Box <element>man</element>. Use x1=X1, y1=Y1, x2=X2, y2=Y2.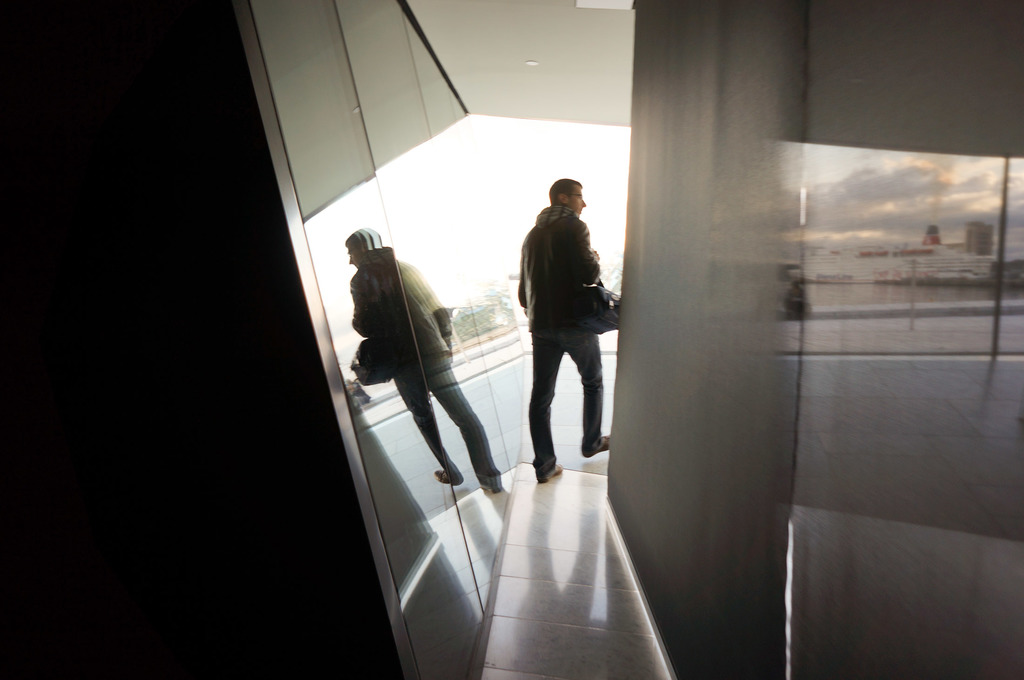
x1=513, y1=177, x2=628, y2=477.
